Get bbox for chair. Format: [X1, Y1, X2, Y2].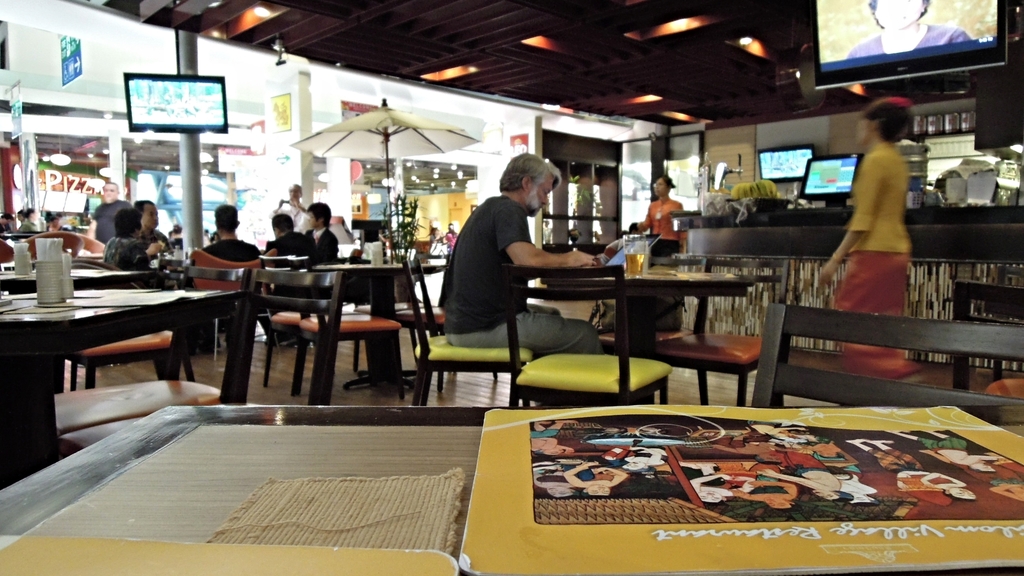
[657, 259, 788, 412].
